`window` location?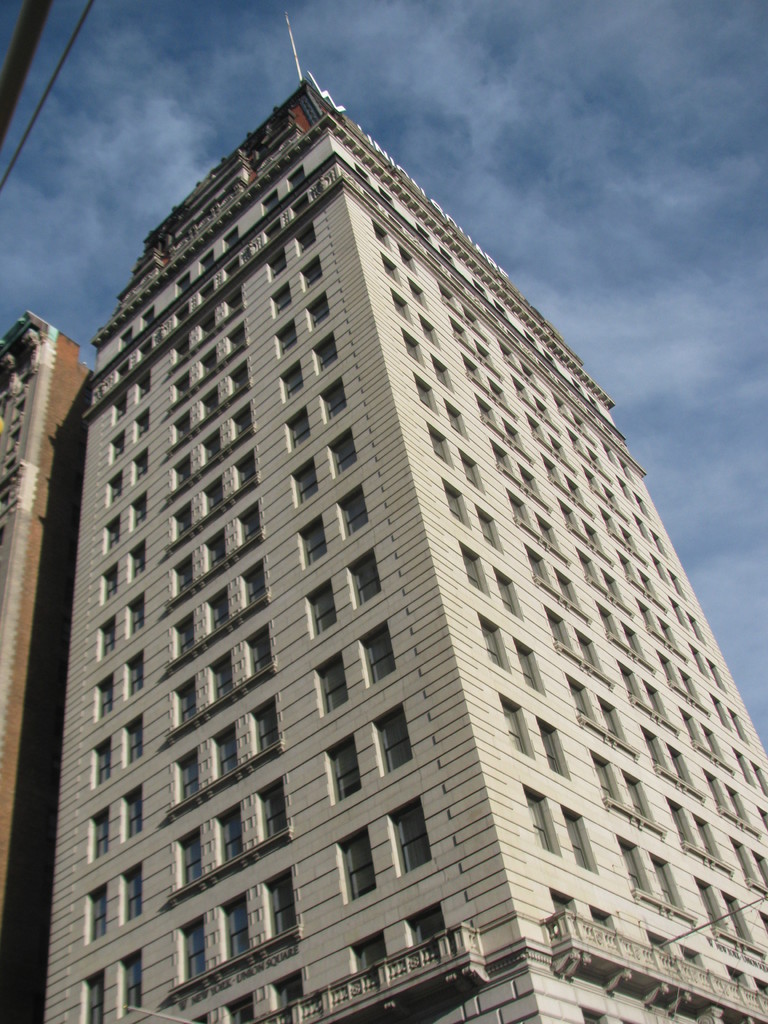
detection(522, 358, 541, 382)
